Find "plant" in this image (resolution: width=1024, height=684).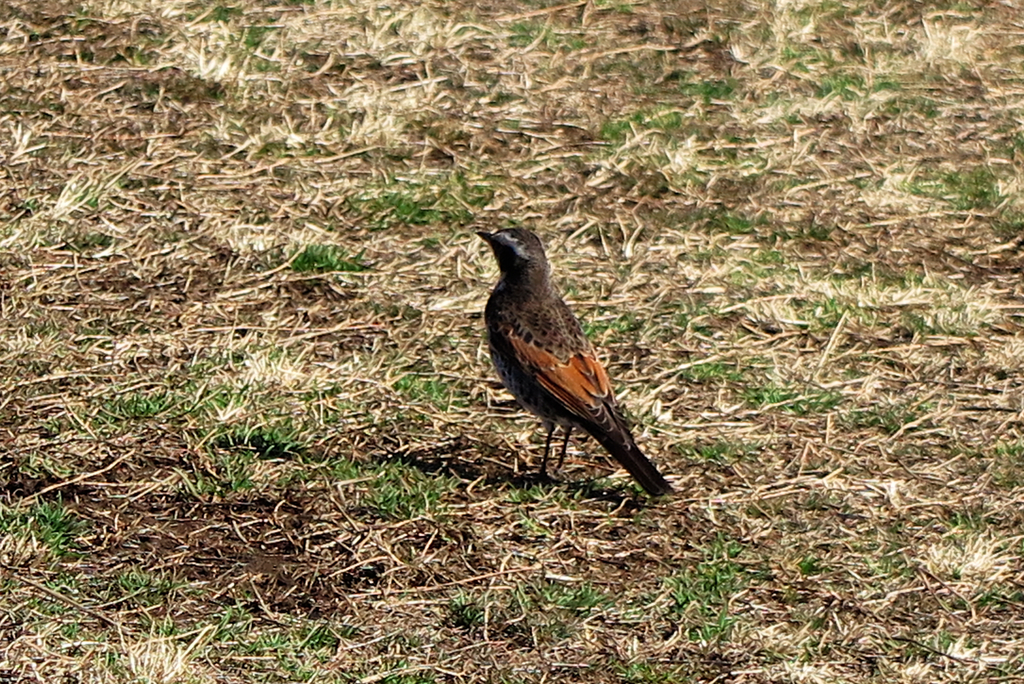
pyautogui.locateOnScreen(741, 380, 845, 422).
